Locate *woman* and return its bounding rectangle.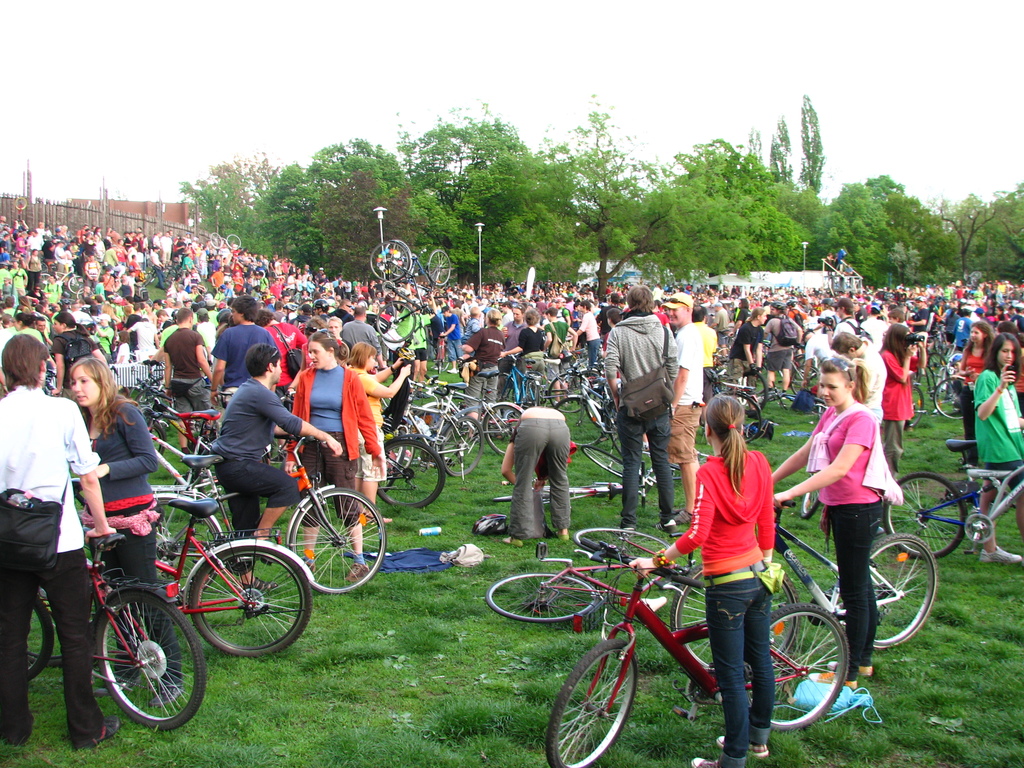
select_region(459, 305, 508, 443).
